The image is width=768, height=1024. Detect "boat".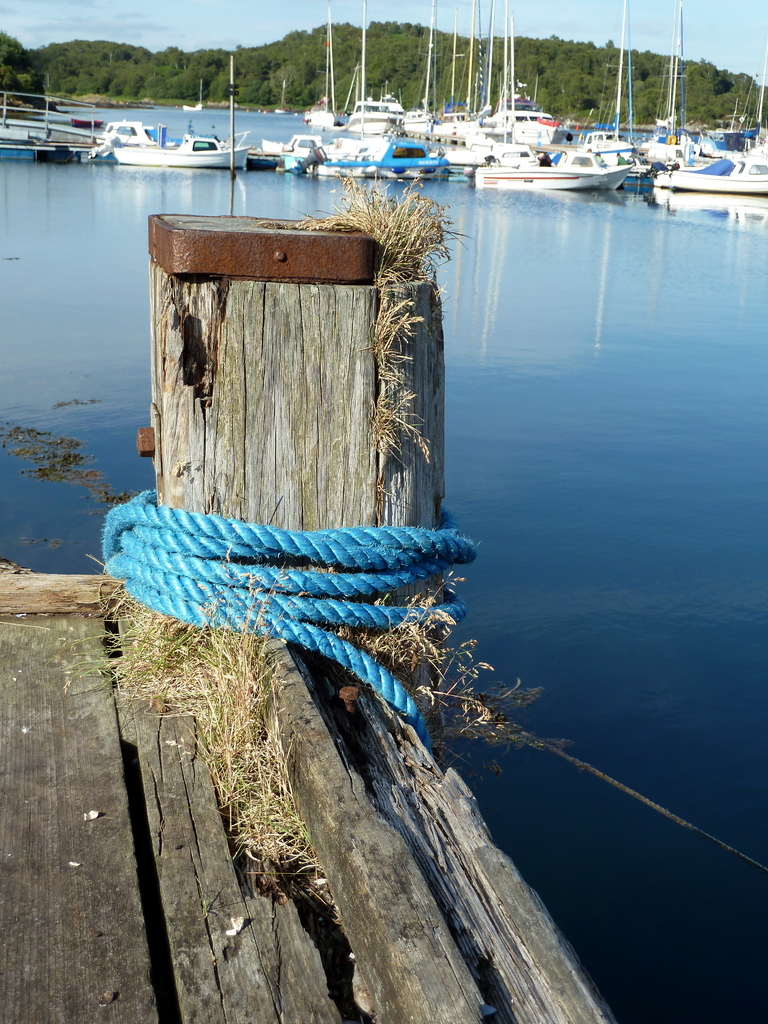
Detection: (670,148,767,196).
